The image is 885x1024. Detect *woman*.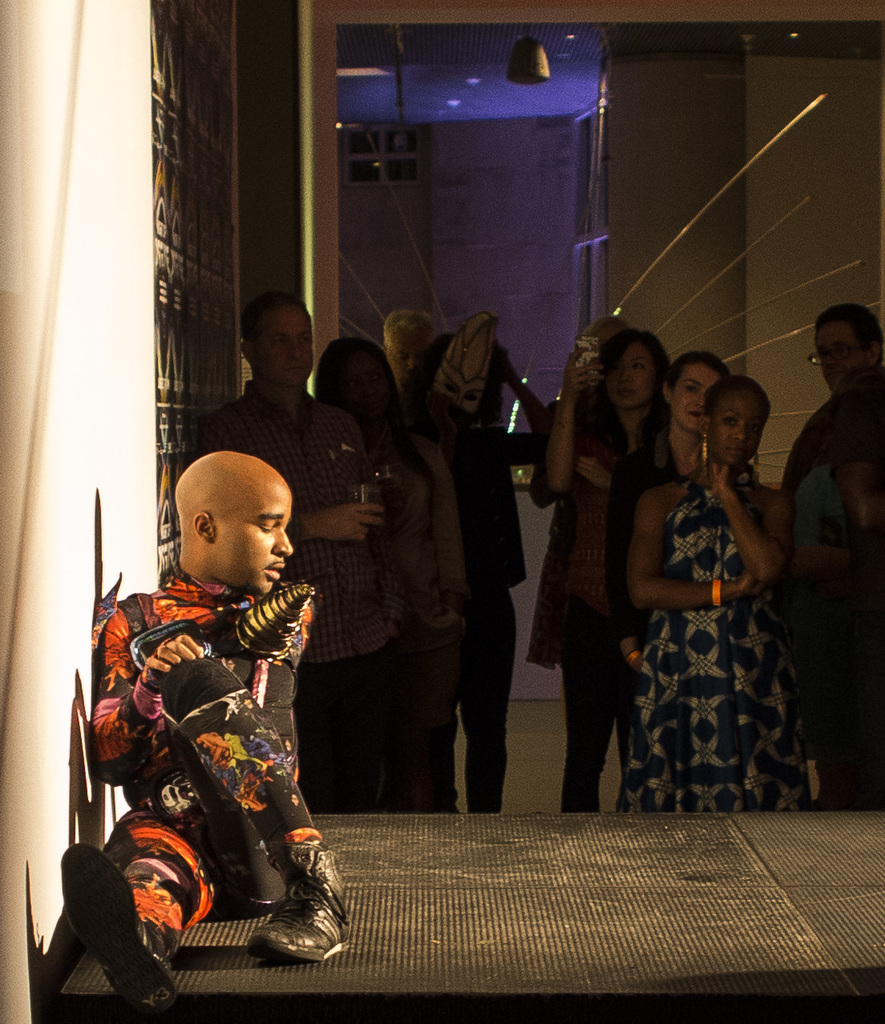
Detection: x1=602 y1=349 x2=732 y2=674.
